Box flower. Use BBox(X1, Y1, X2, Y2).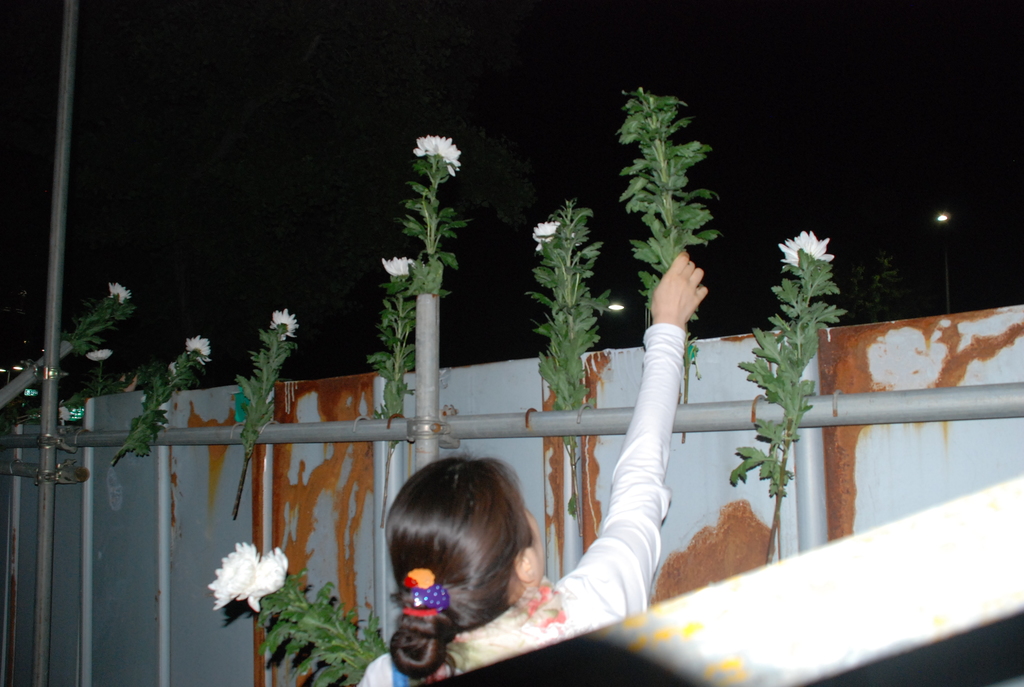
BBox(86, 347, 110, 364).
